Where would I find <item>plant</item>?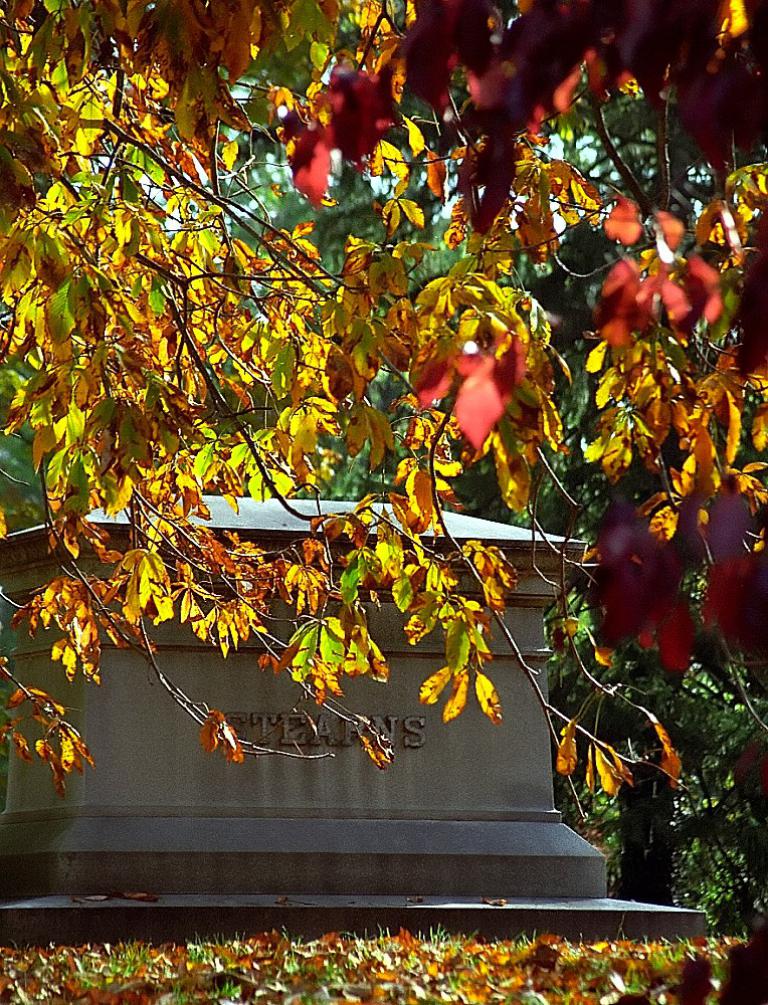
At locate(0, 914, 756, 1004).
